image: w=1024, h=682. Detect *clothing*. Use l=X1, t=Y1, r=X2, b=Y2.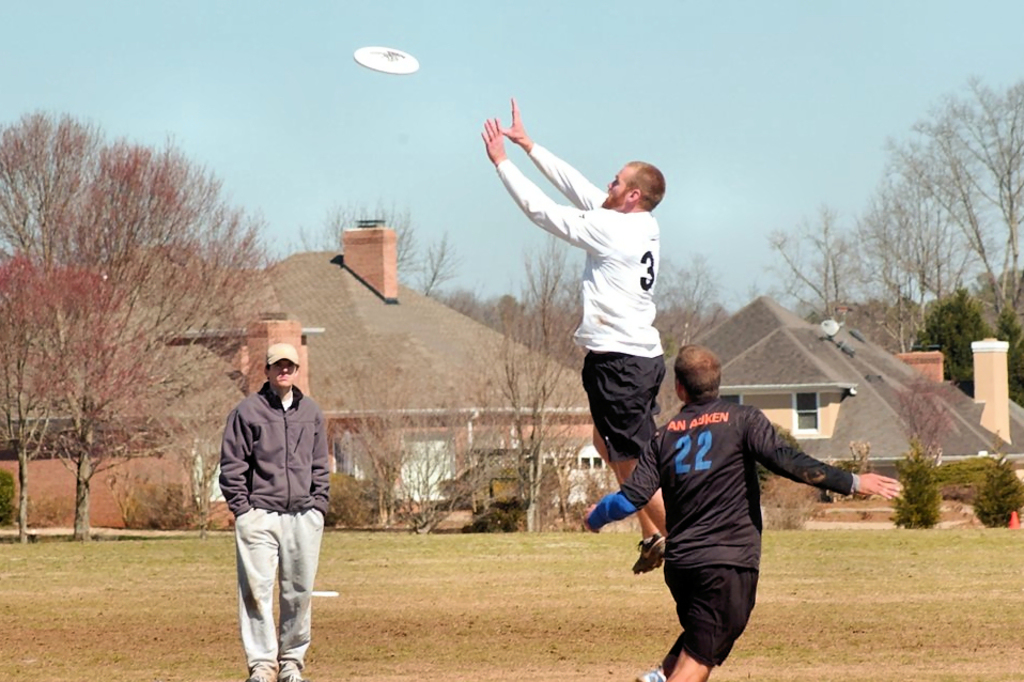
l=490, t=140, r=670, b=458.
